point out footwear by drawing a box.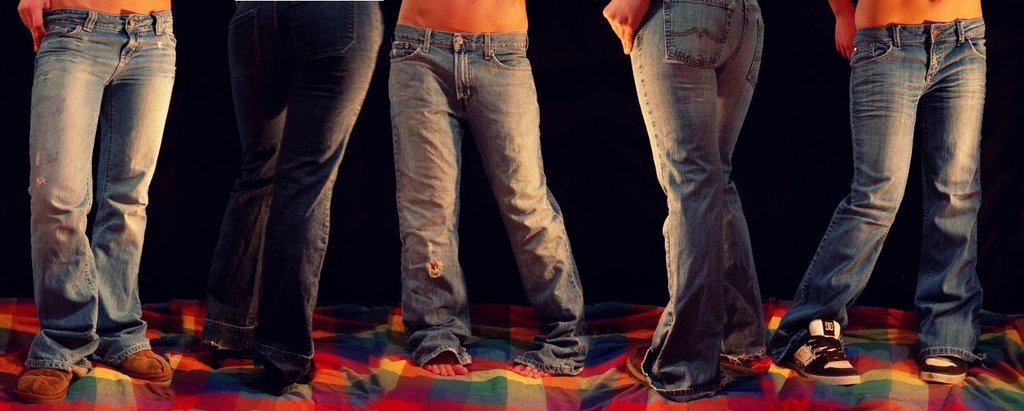
x1=424 y1=347 x2=460 y2=373.
